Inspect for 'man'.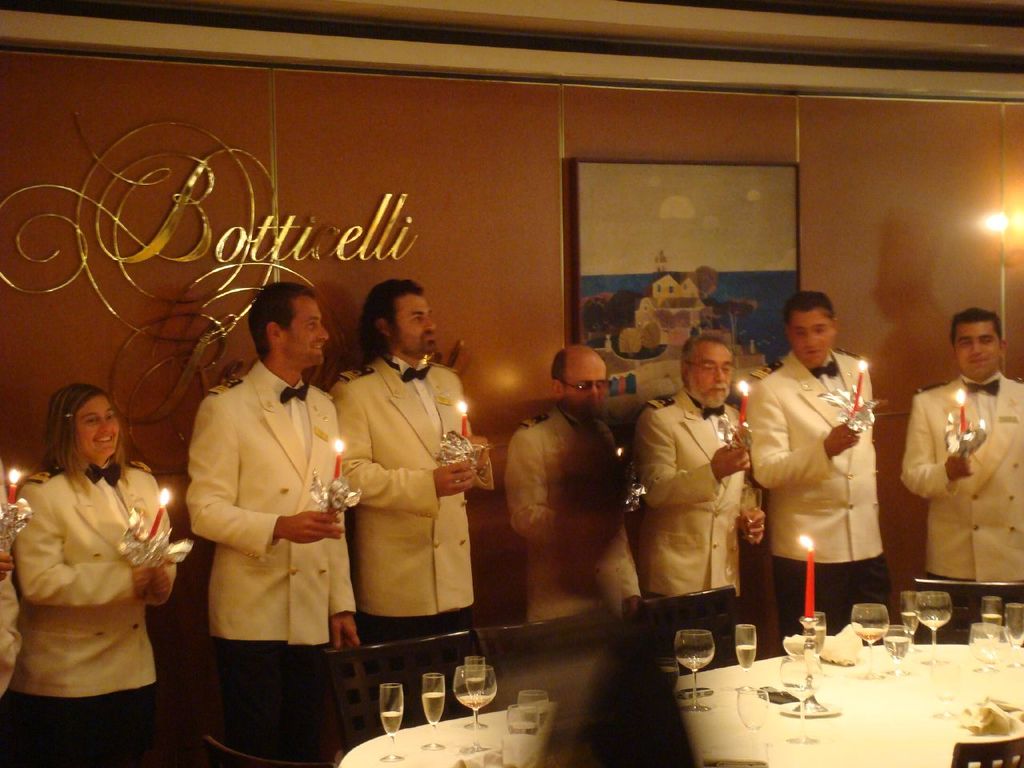
Inspection: BBox(898, 304, 1023, 586).
